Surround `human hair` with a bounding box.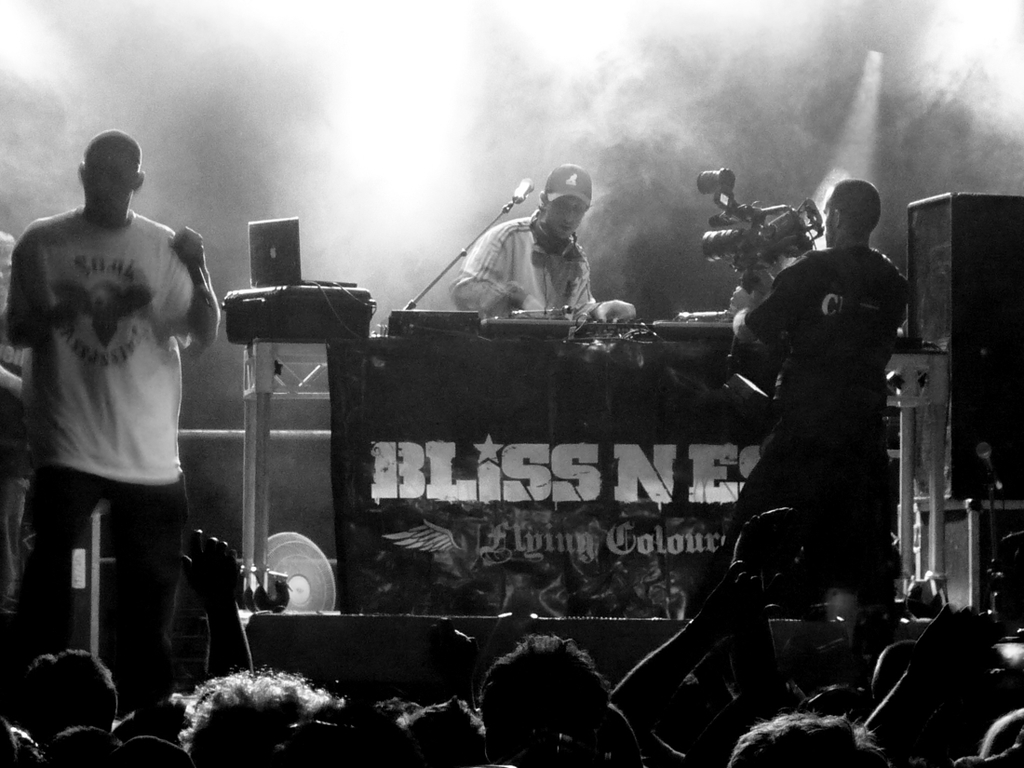
<bbox>84, 128, 140, 177</bbox>.
